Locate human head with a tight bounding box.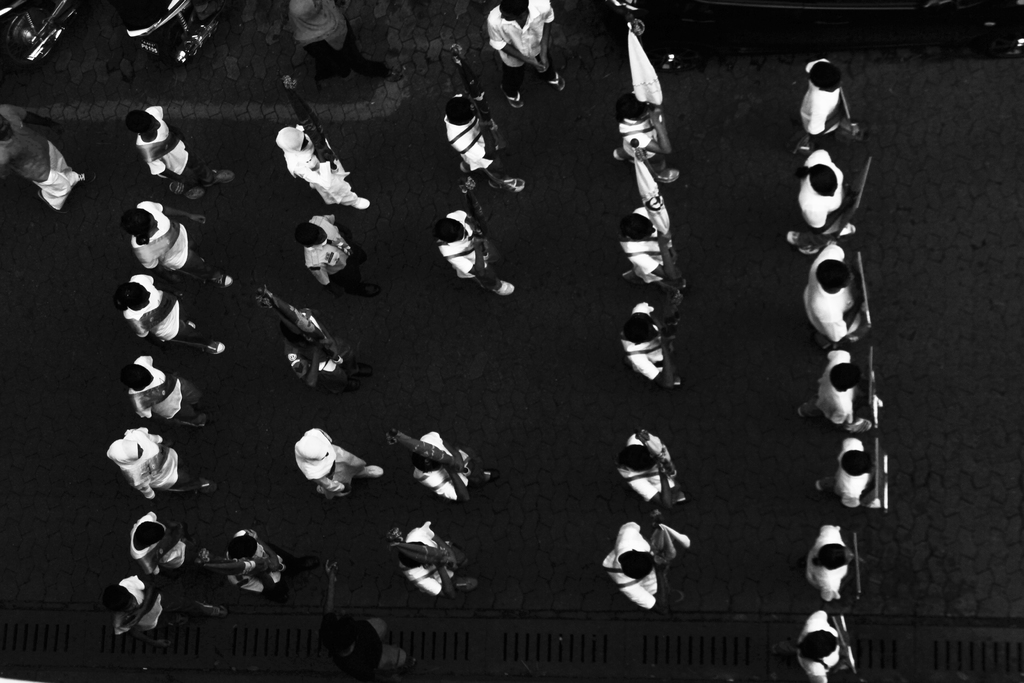
<bbox>812, 258, 851, 288</bbox>.
